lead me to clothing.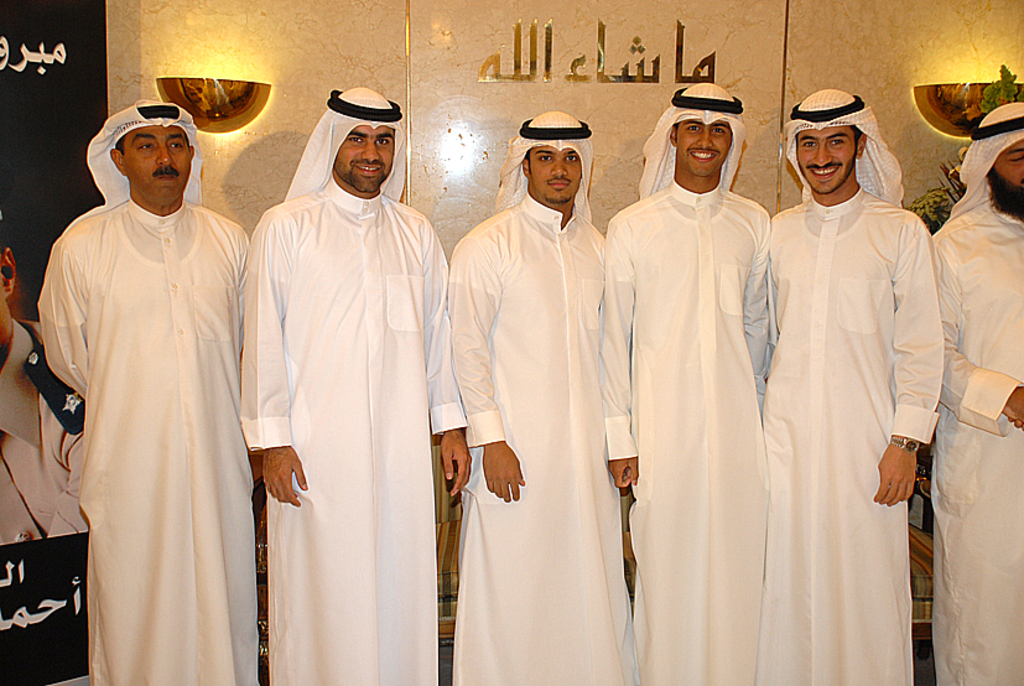
Lead to 920, 155, 1023, 472.
